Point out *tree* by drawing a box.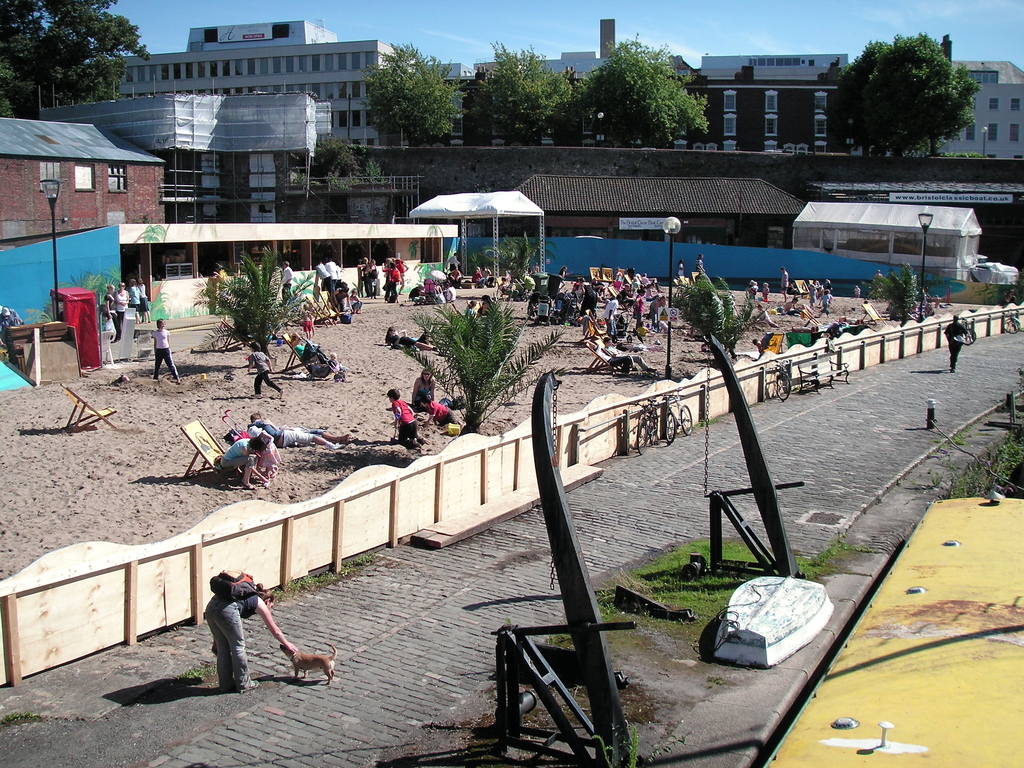
left=0, top=0, right=148, bottom=119.
